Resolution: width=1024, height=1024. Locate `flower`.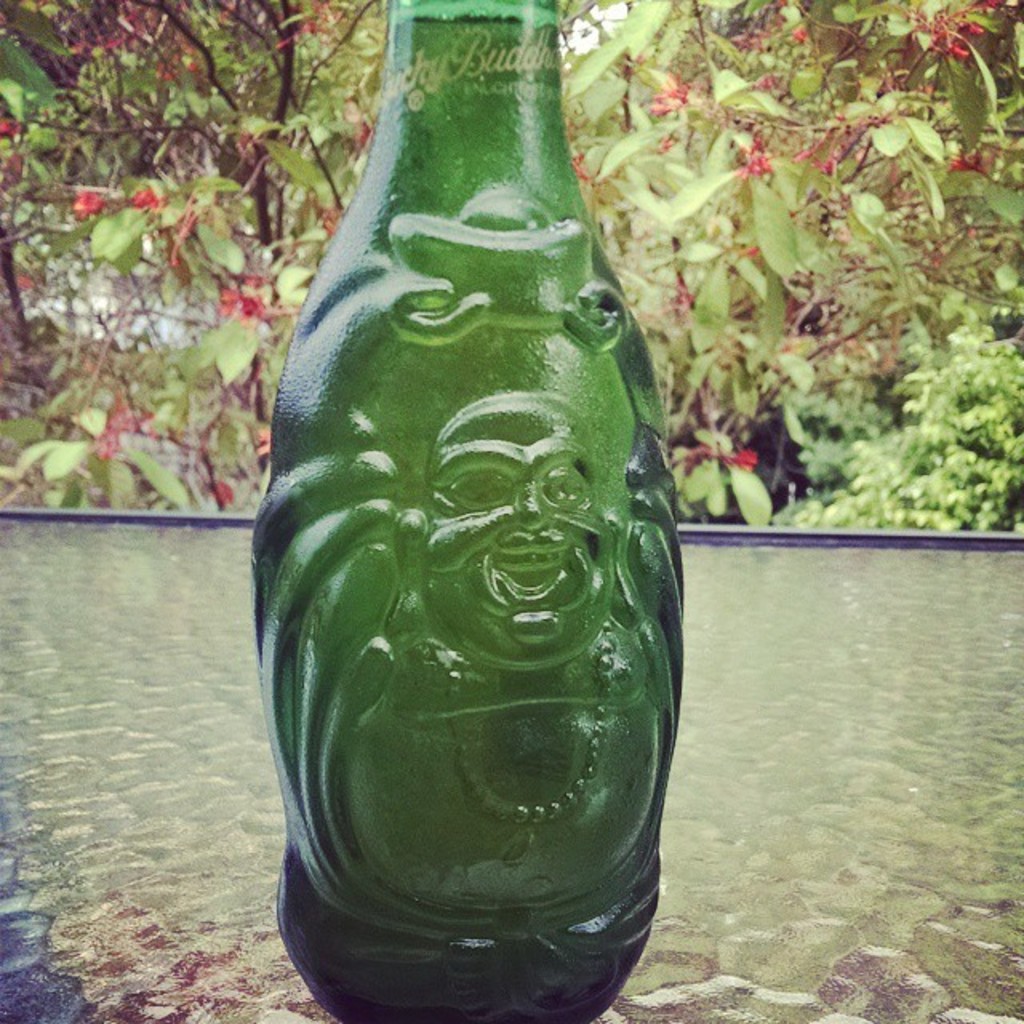
left=941, top=136, right=990, bottom=181.
